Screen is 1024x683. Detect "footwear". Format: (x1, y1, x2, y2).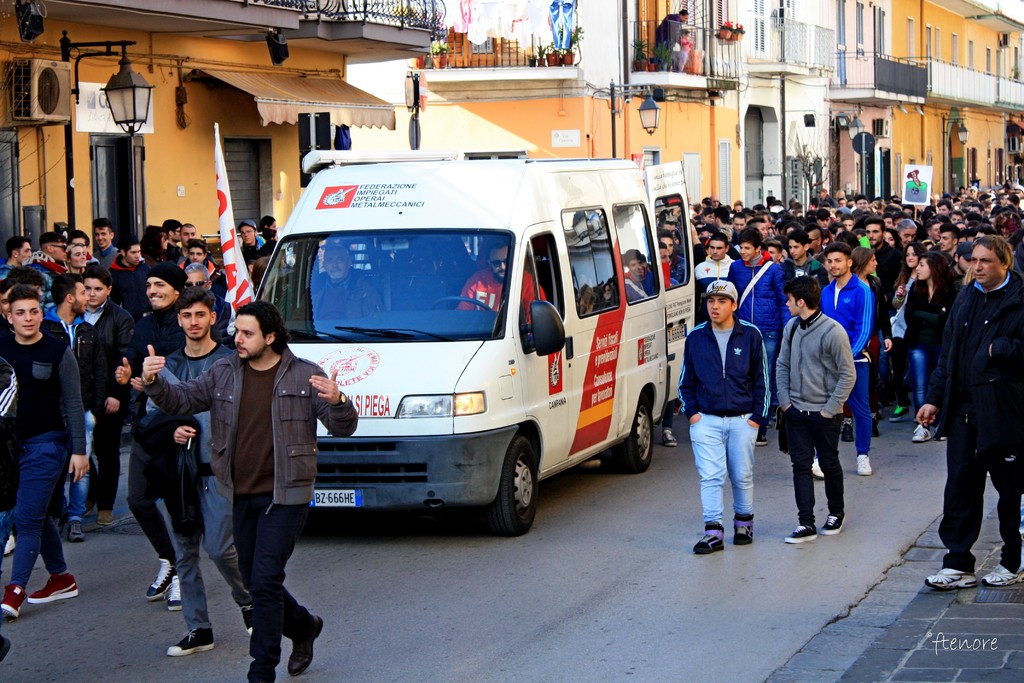
(868, 411, 881, 438).
